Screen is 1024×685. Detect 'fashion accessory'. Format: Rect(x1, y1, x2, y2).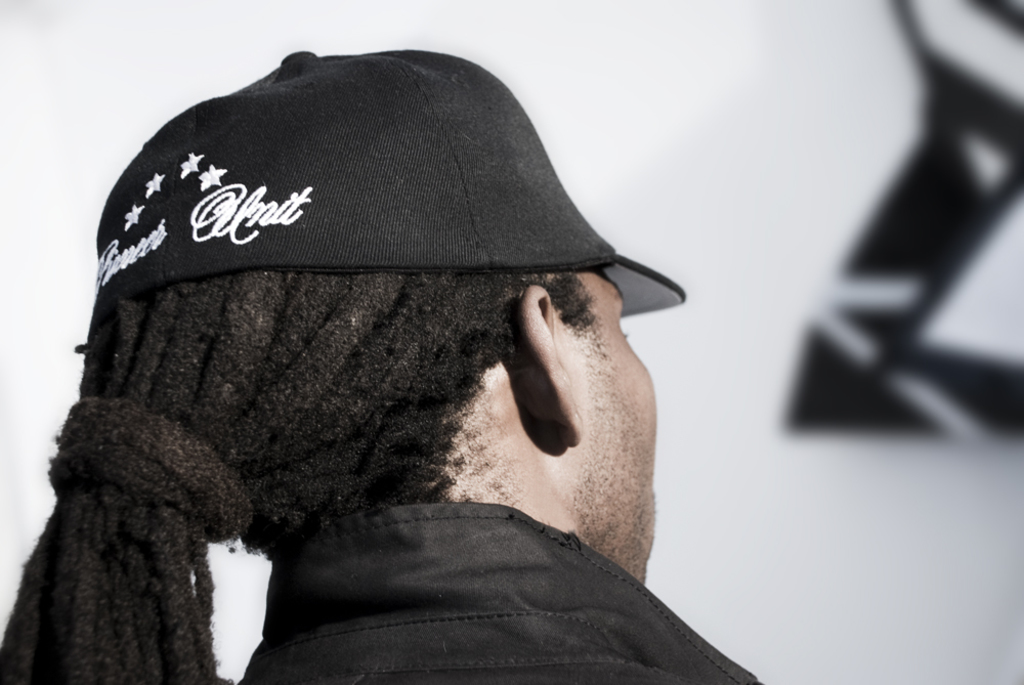
Rect(89, 50, 686, 322).
